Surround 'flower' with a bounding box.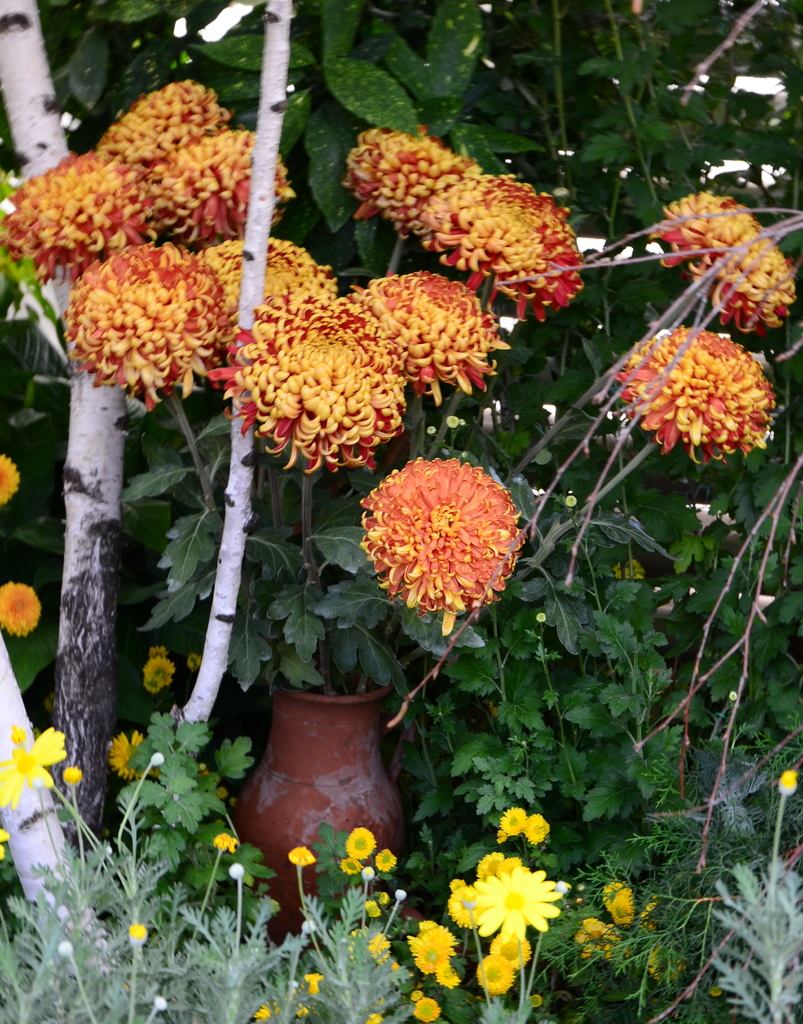
Rect(352, 279, 509, 404).
